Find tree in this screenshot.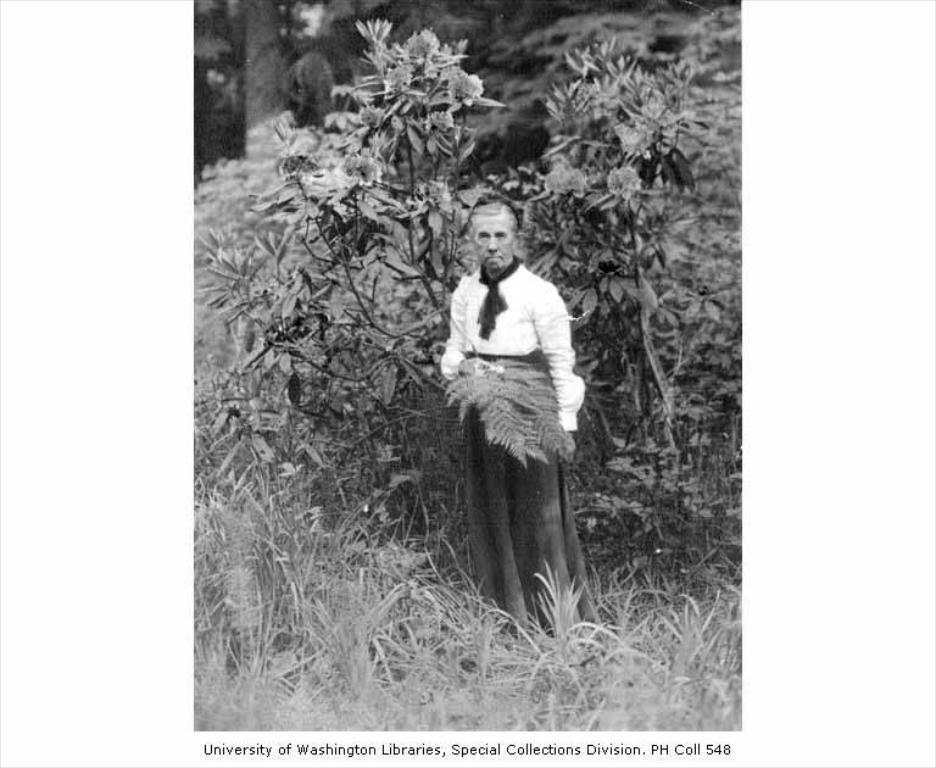
The bounding box for tree is left=194, top=20, right=723, bottom=605.
